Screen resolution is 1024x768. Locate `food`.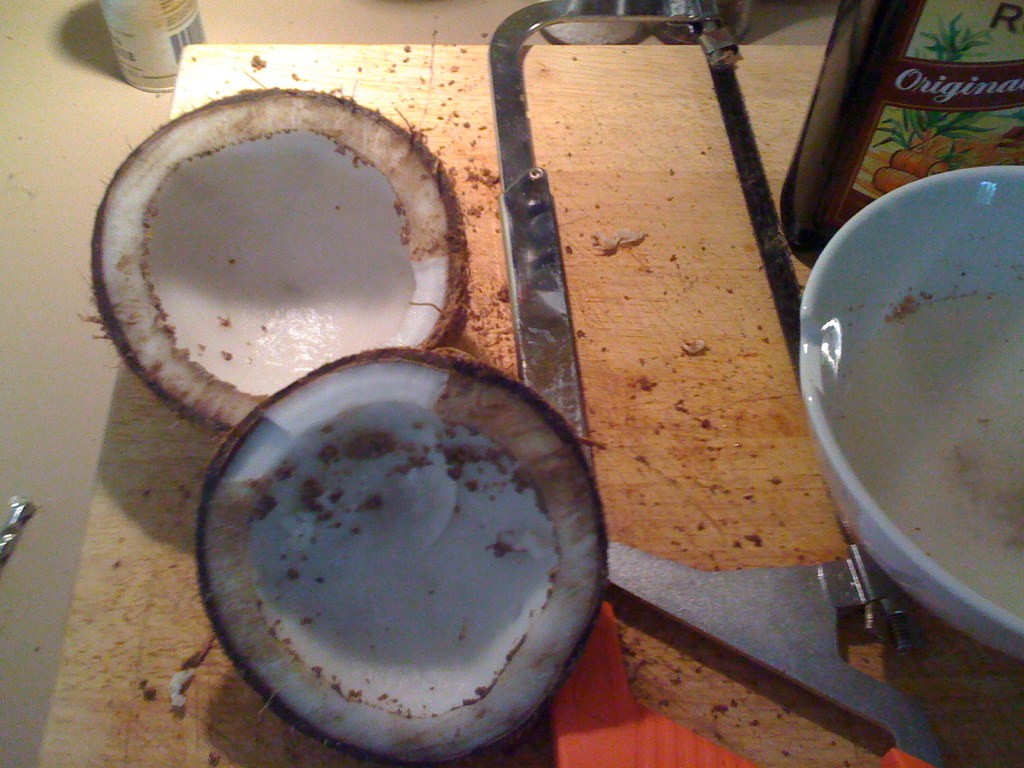
Rect(189, 383, 595, 729).
